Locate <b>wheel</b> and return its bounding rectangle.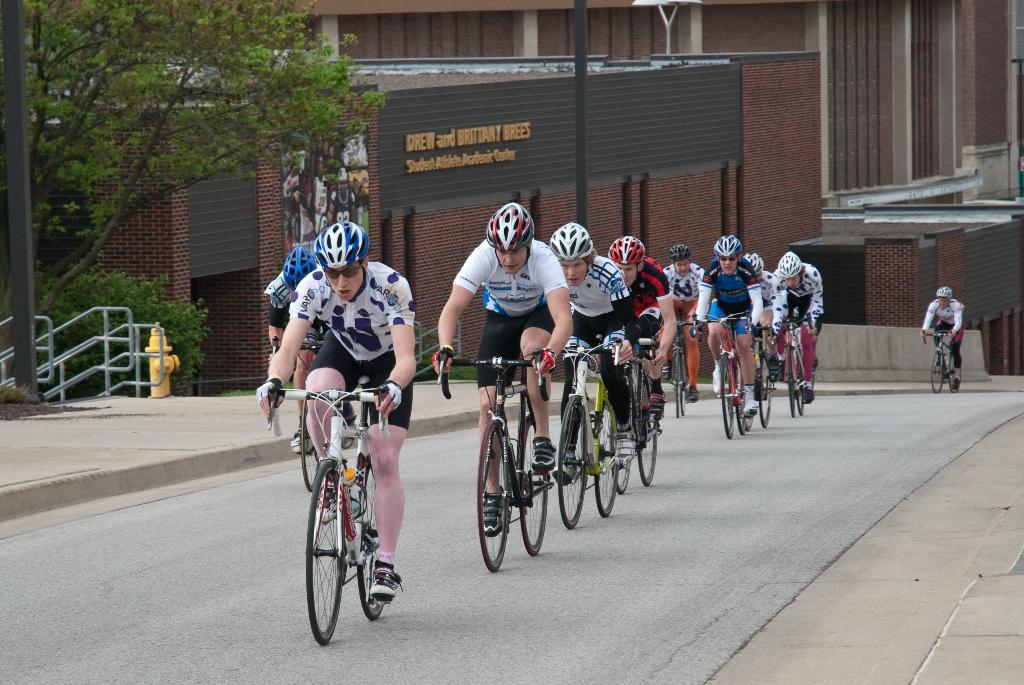
[x1=556, y1=396, x2=589, y2=528].
